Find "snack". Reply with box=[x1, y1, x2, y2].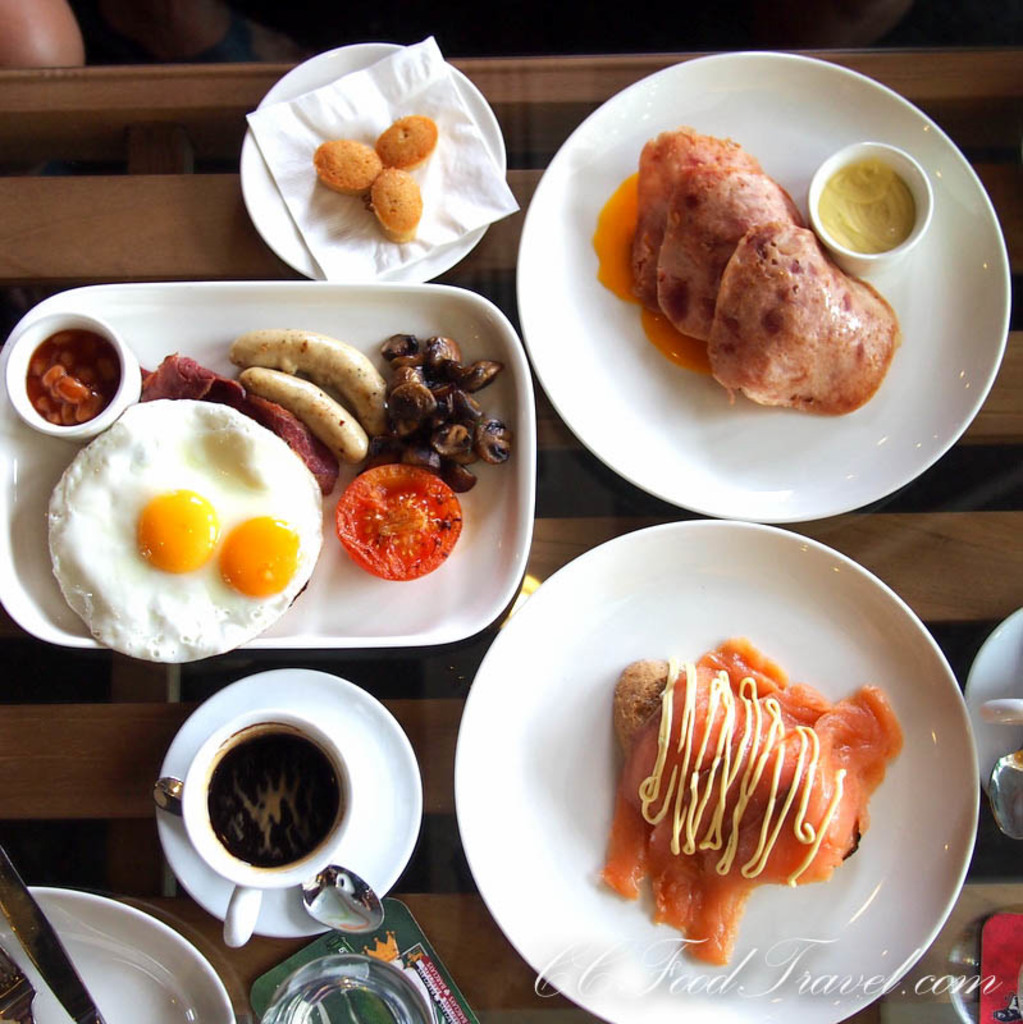
box=[369, 109, 447, 173].
